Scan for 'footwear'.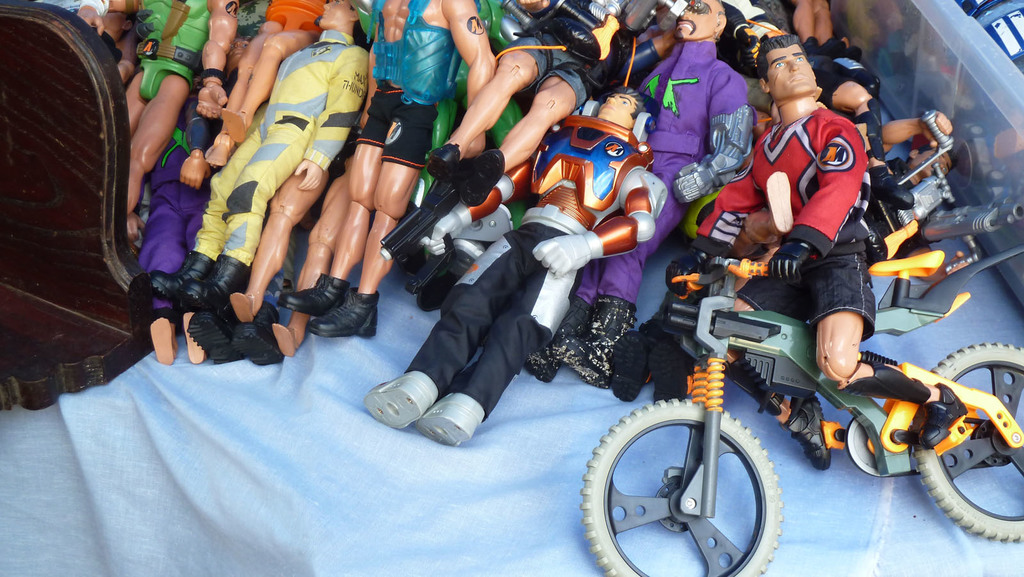
Scan result: (191, 307, 246, 362).
